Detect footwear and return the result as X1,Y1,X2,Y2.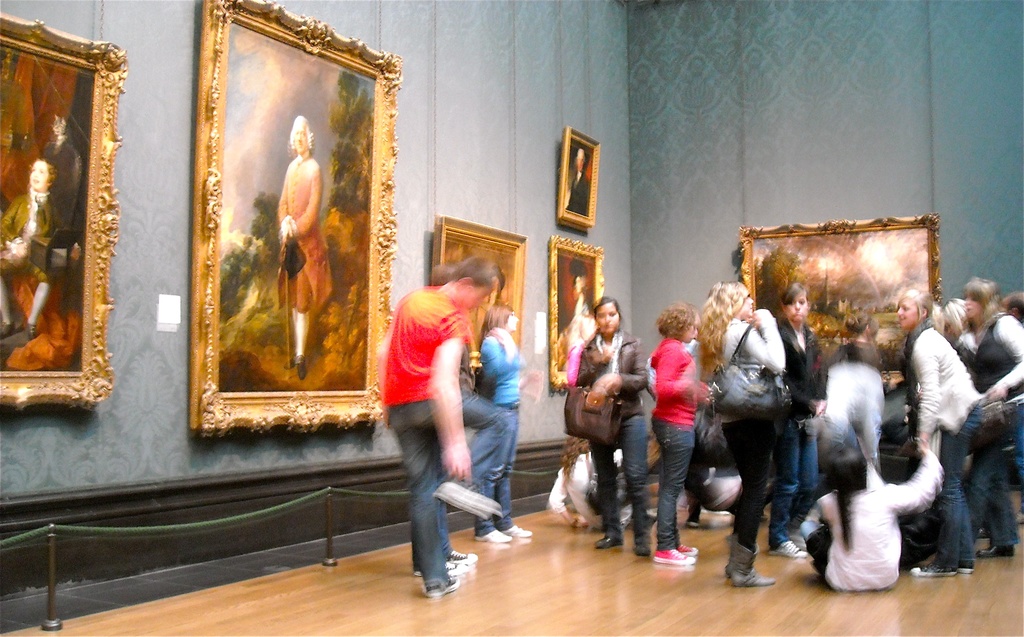
954,560,973,572.
